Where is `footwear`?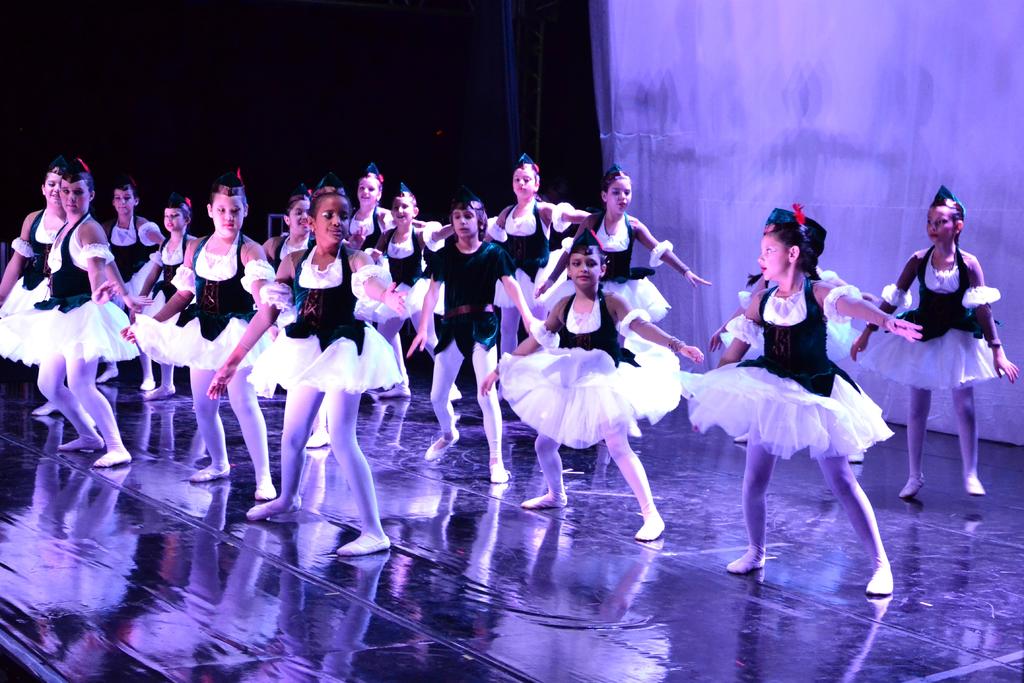
<region>337, 536, 394, 556</region>.
